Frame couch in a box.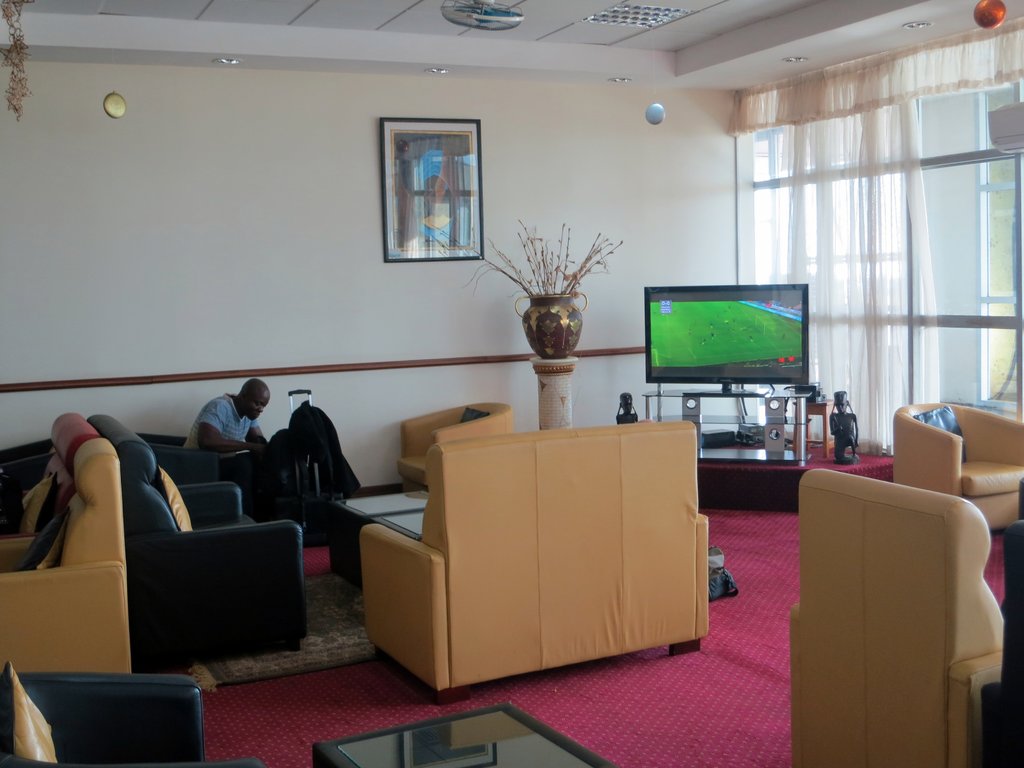
region(0, 435, 62, 539).
